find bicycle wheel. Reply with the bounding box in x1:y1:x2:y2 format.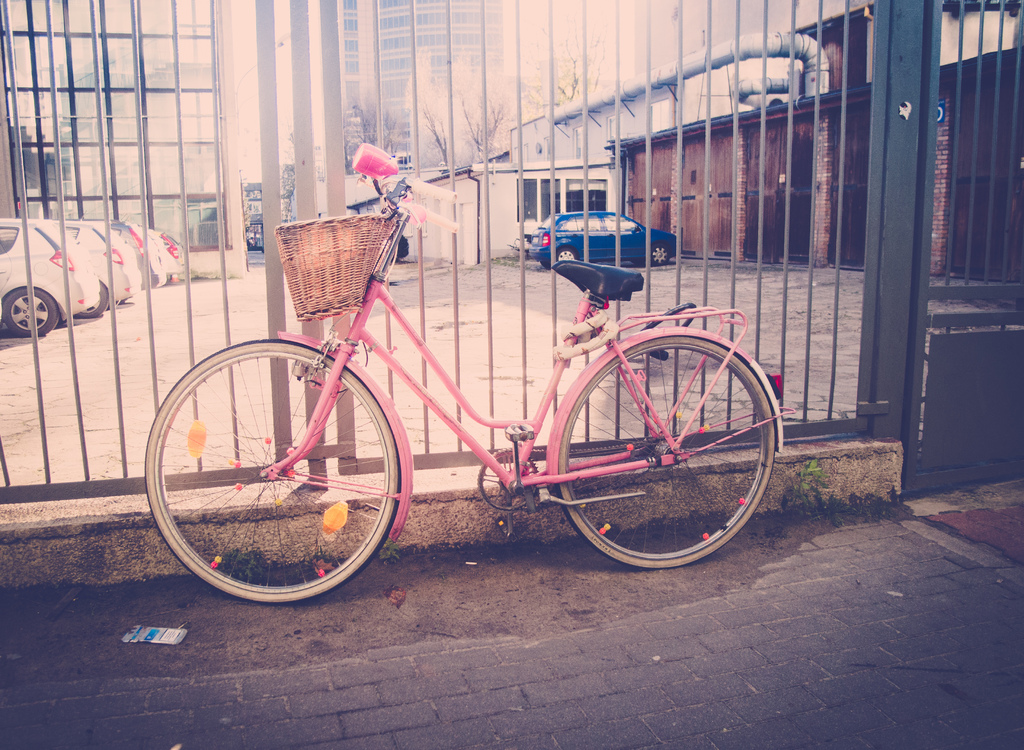
143:336:404:604.
